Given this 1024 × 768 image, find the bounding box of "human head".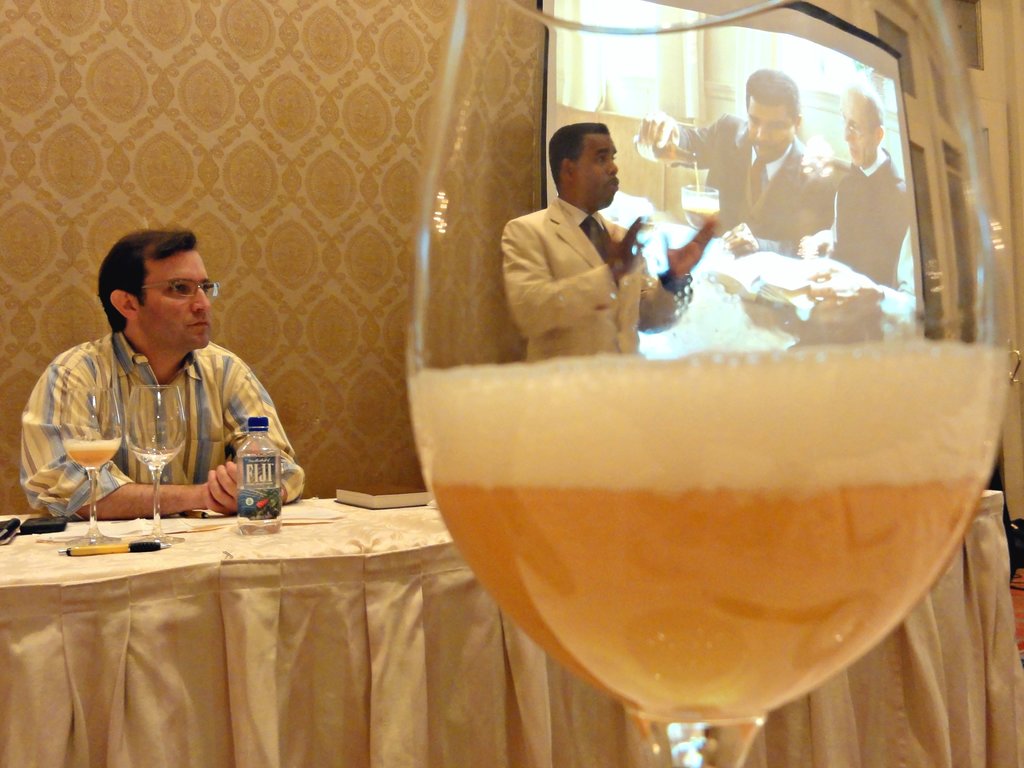
[left=547, top=121, right=620, bottom=207].
